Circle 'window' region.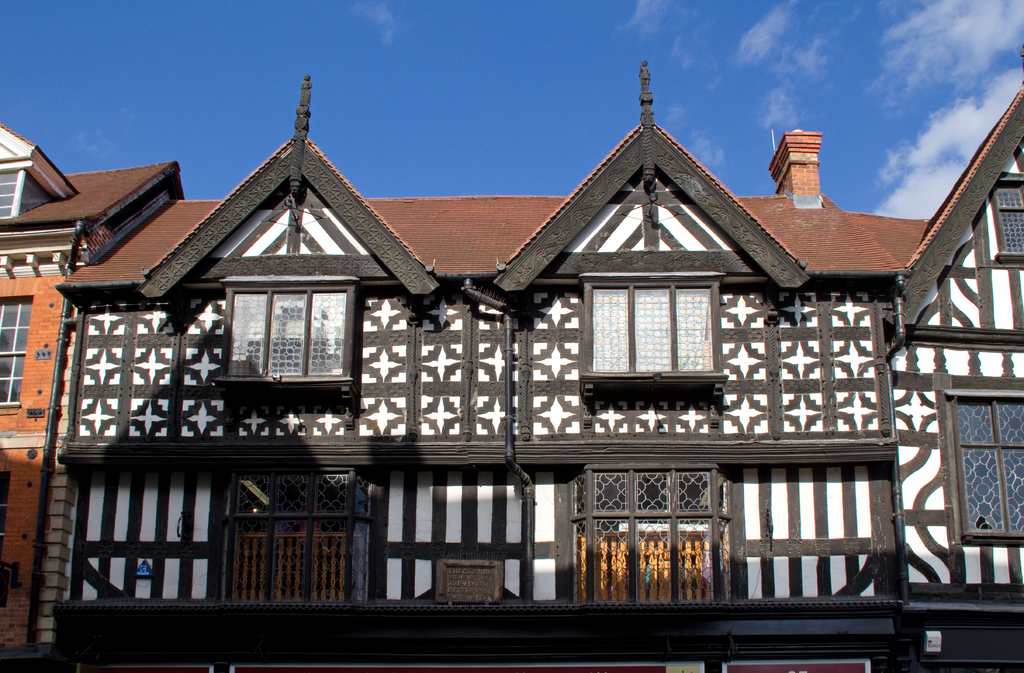
Region: (221, 273, 360, 388).
